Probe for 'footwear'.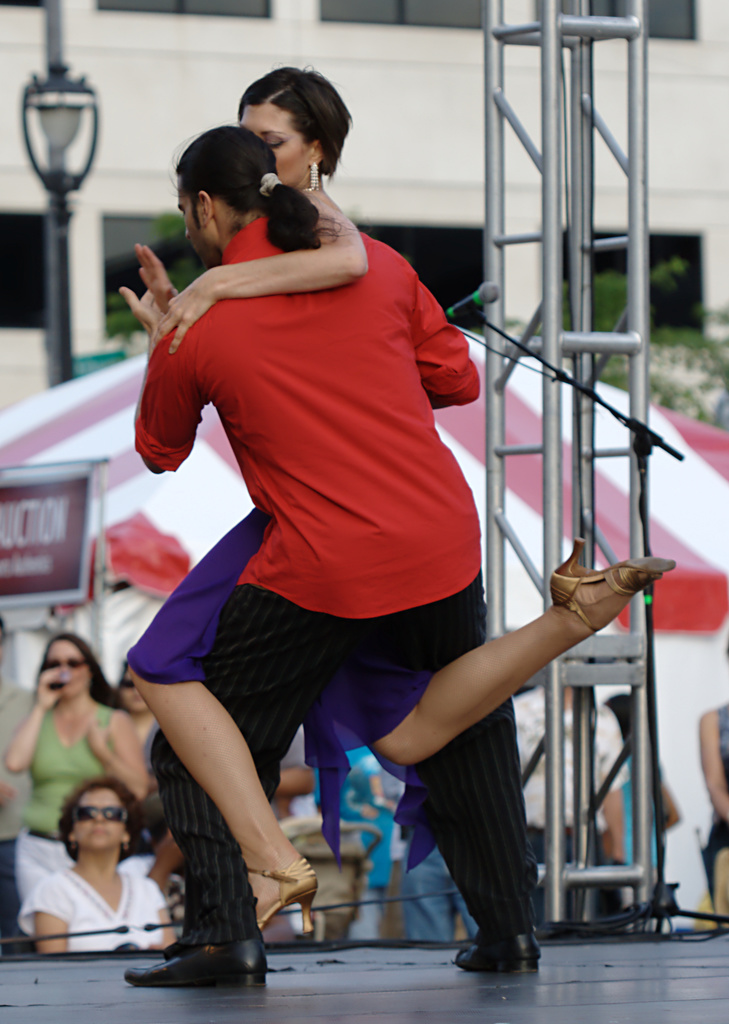
Probe result: [451,922,542,979].
